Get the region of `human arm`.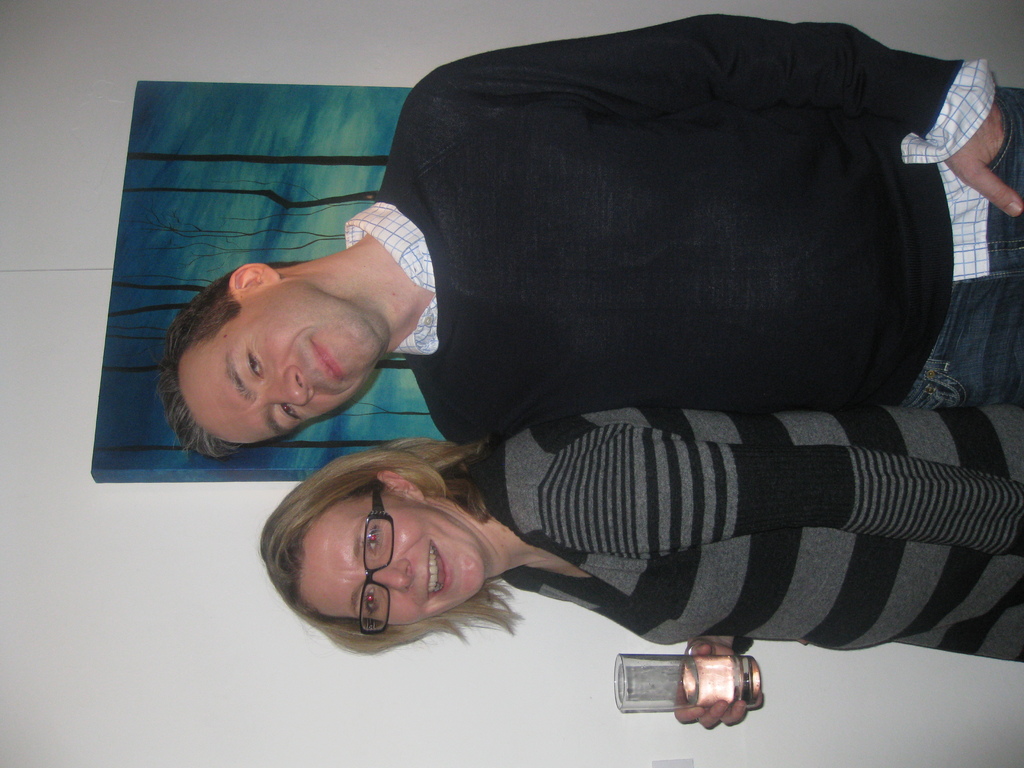
x1=415 y1=11 x2=1023 y2=214.
